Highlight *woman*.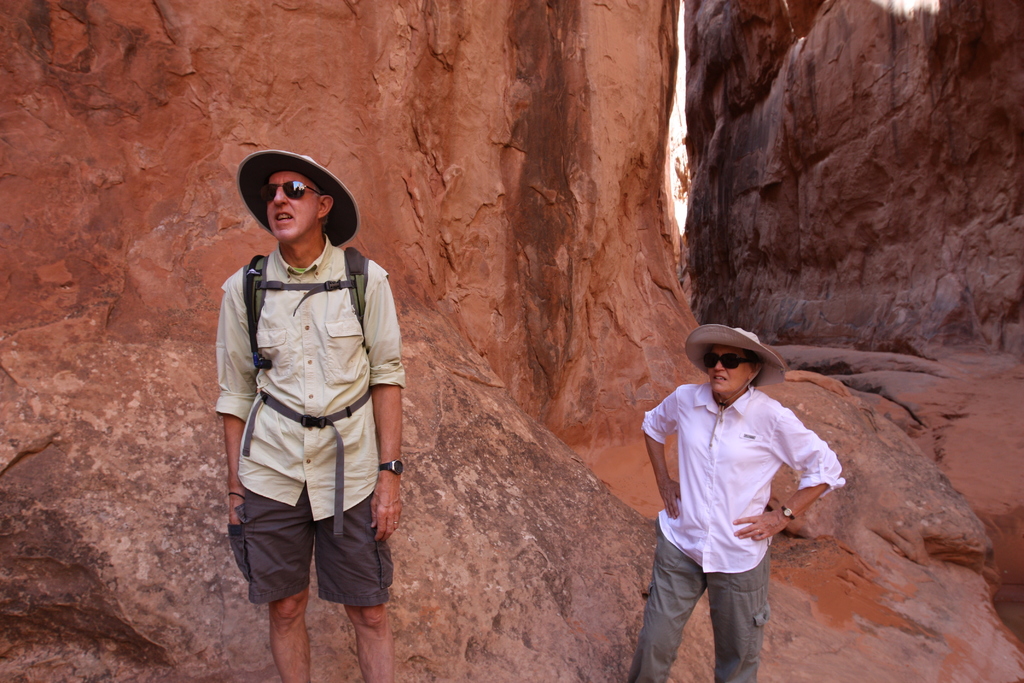
Highlighted region: (627, 322, 840, 682).
